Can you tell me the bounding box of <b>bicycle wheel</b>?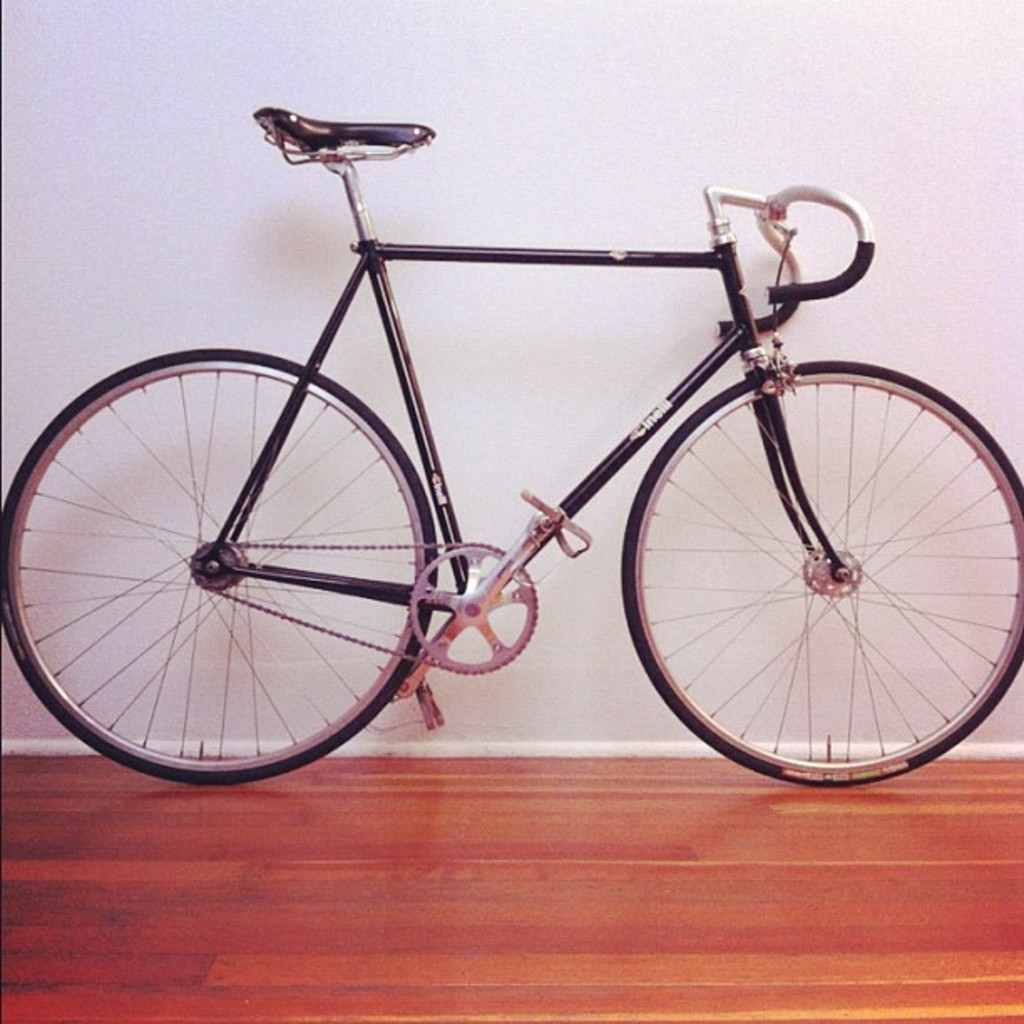
[left=0, top=350, right=435, bottom=788].
